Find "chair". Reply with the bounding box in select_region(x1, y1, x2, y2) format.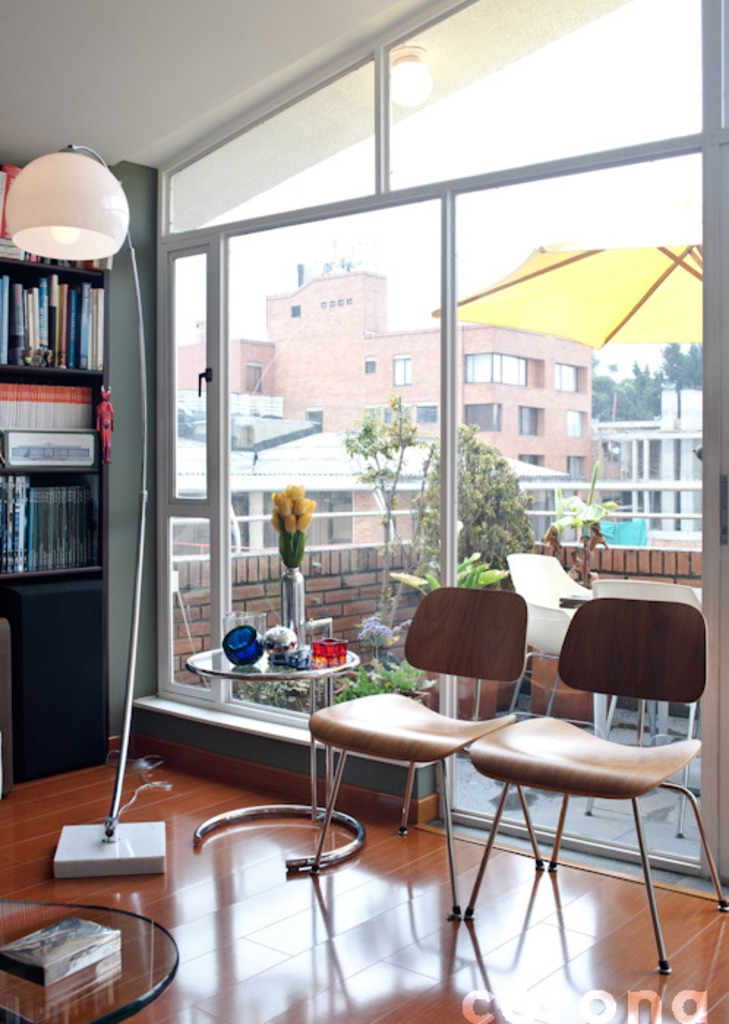
select_region(300, 576, 545, 913).
